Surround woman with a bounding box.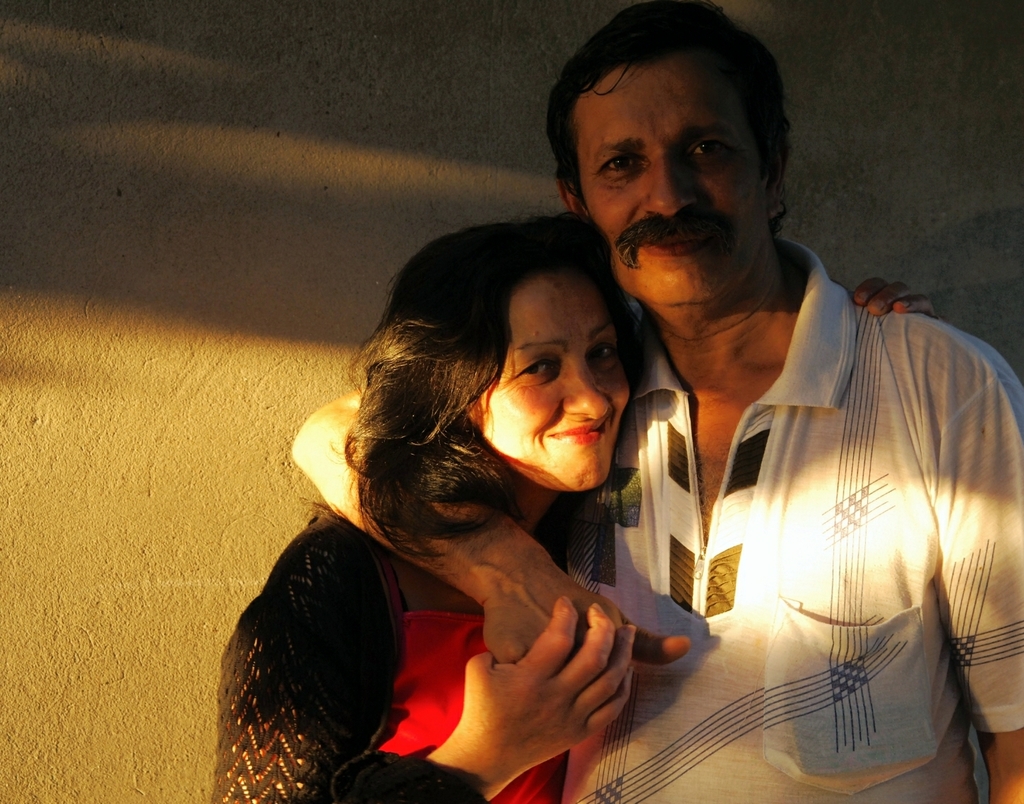
[207,208,942,803].
